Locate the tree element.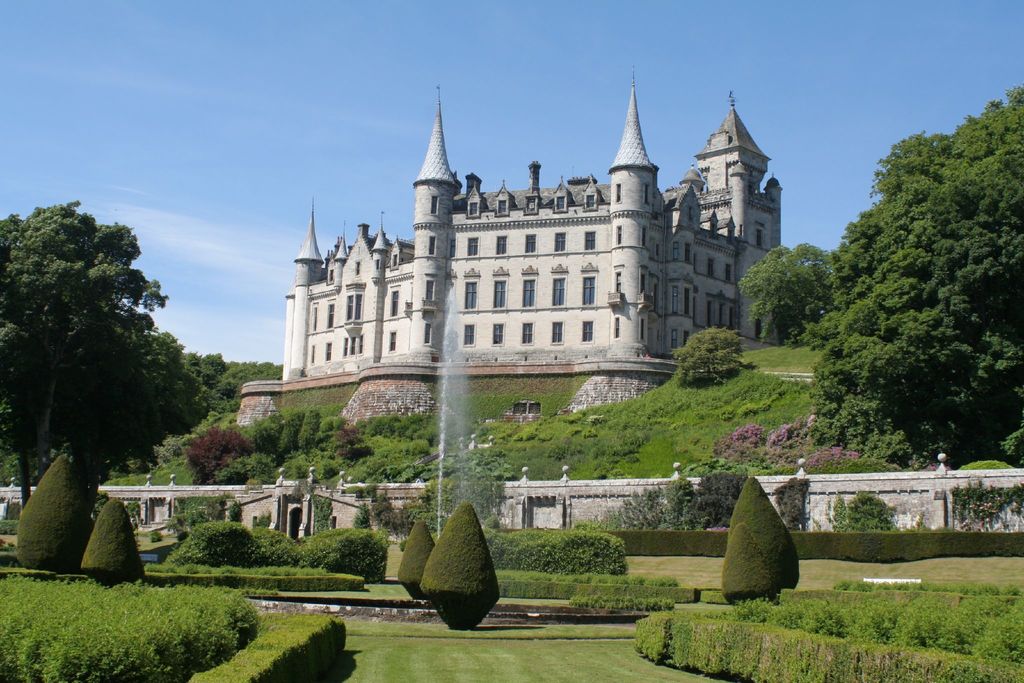
Element bbox: [845,76,1023,466].
